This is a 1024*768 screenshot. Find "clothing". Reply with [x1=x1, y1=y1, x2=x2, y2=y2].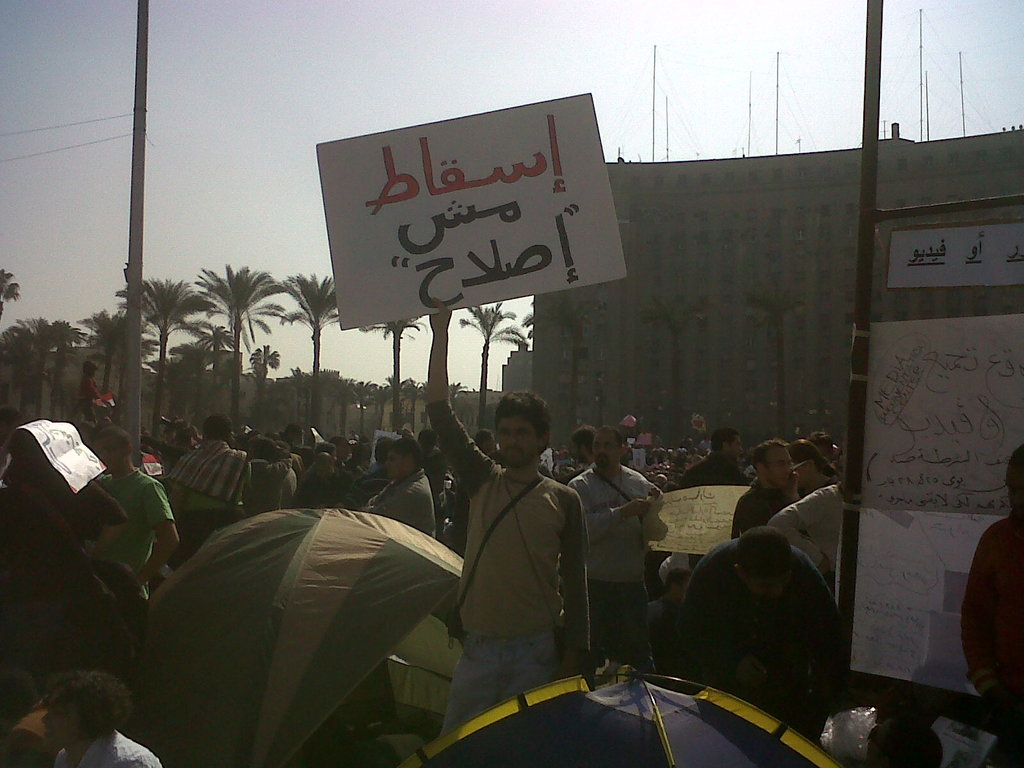
[x1=426, y1=403, x2=589, y2=732].
